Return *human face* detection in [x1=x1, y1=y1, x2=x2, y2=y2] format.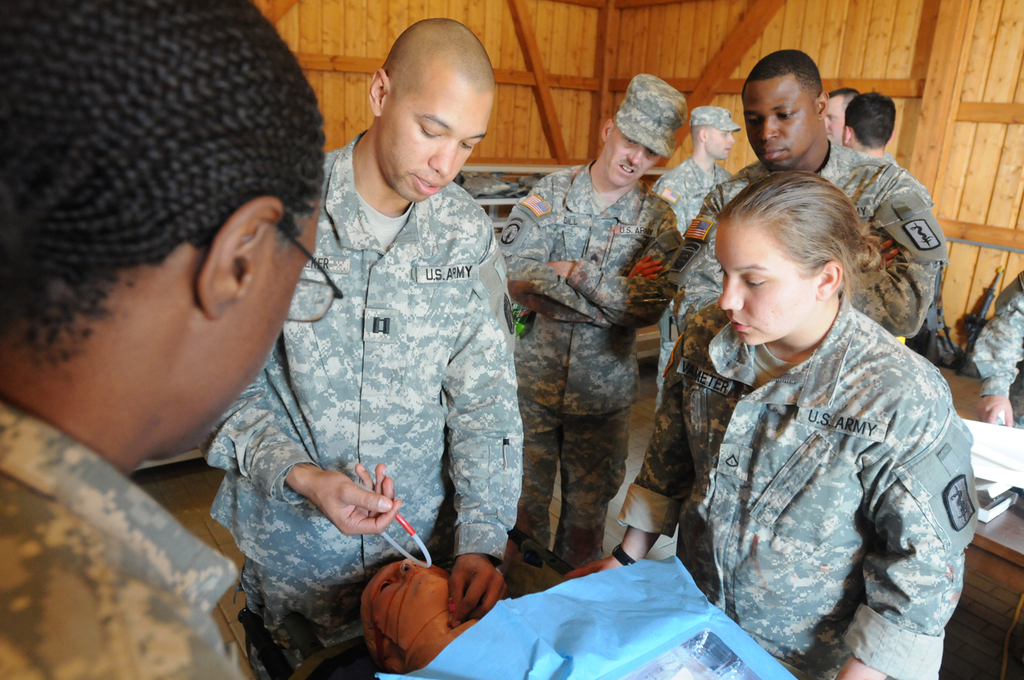
[x1=189, y1=185, x2=317, y2=454].
